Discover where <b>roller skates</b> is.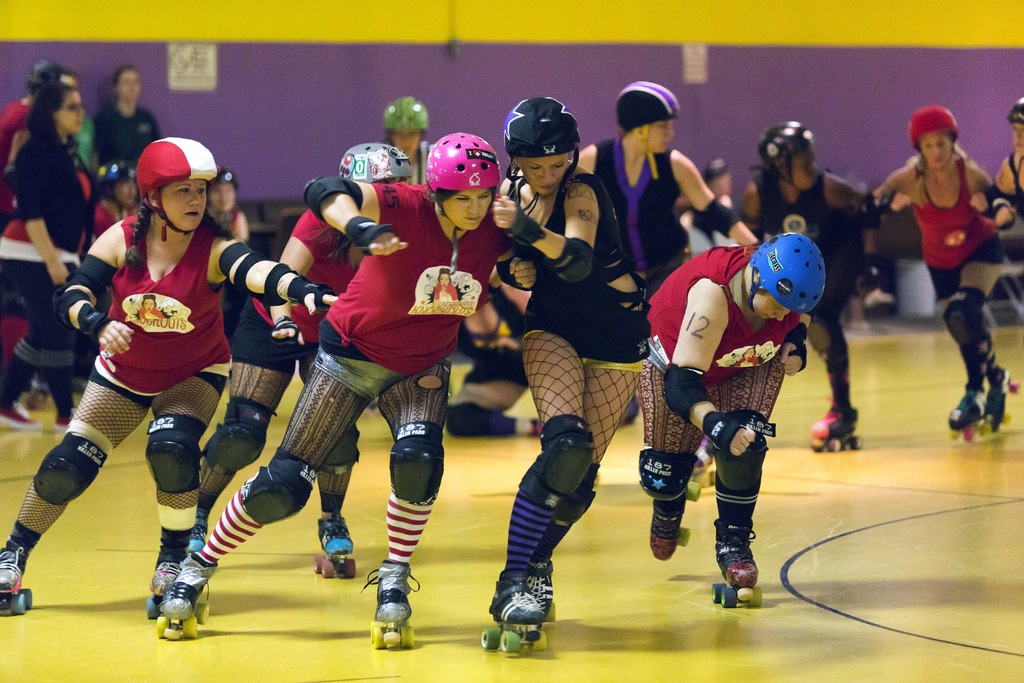
Discovered at [left=358, top=557, right=421, bottom=650].
